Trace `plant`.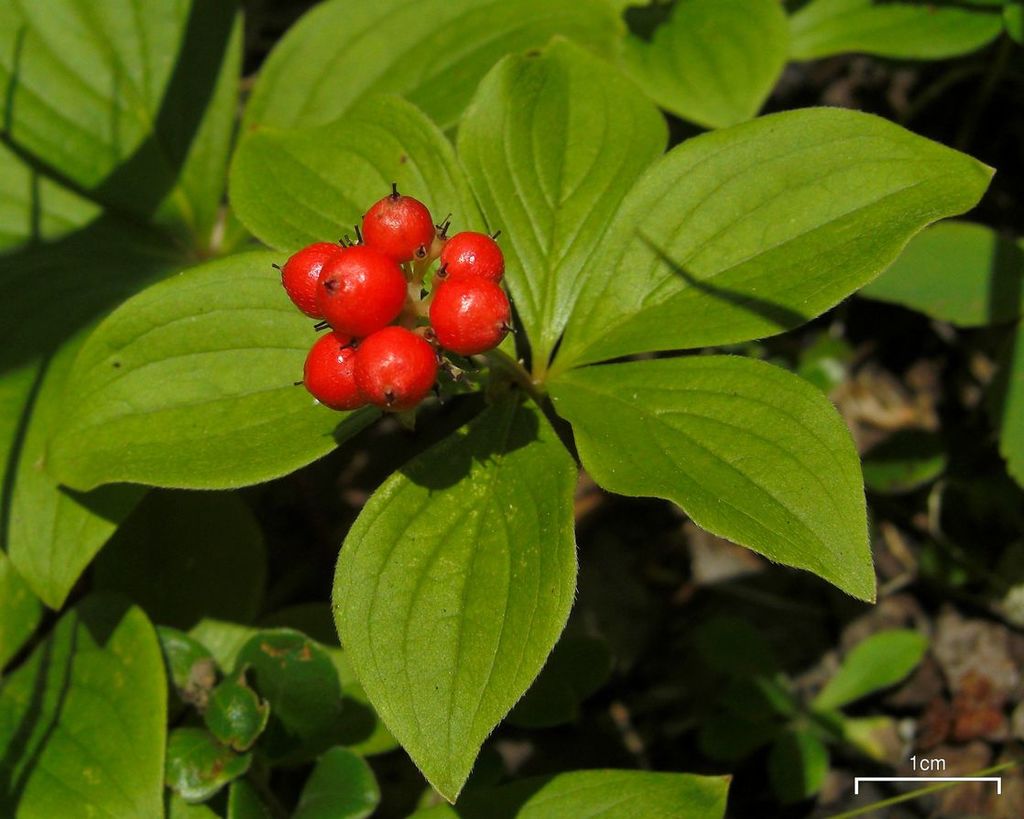
Traced to Rect(36, 0, 1009, 803).
